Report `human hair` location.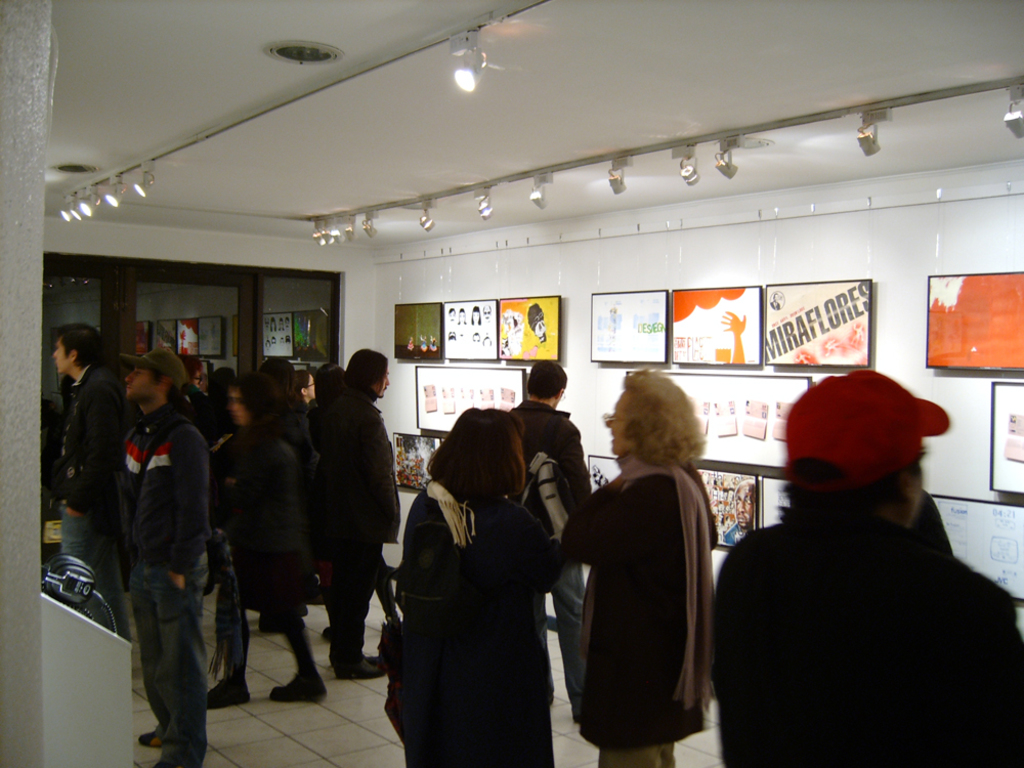
Report: box=[771, 444, 923, 543].
